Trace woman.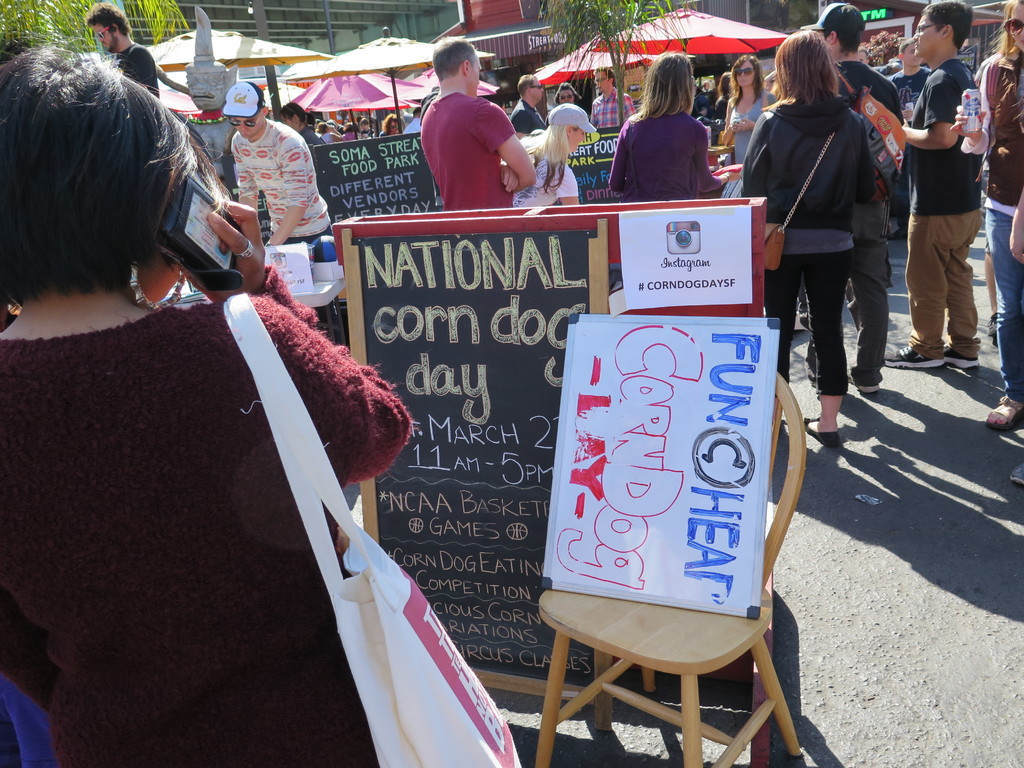
Traced to left=0, top=50, right=413, bottom=767.
